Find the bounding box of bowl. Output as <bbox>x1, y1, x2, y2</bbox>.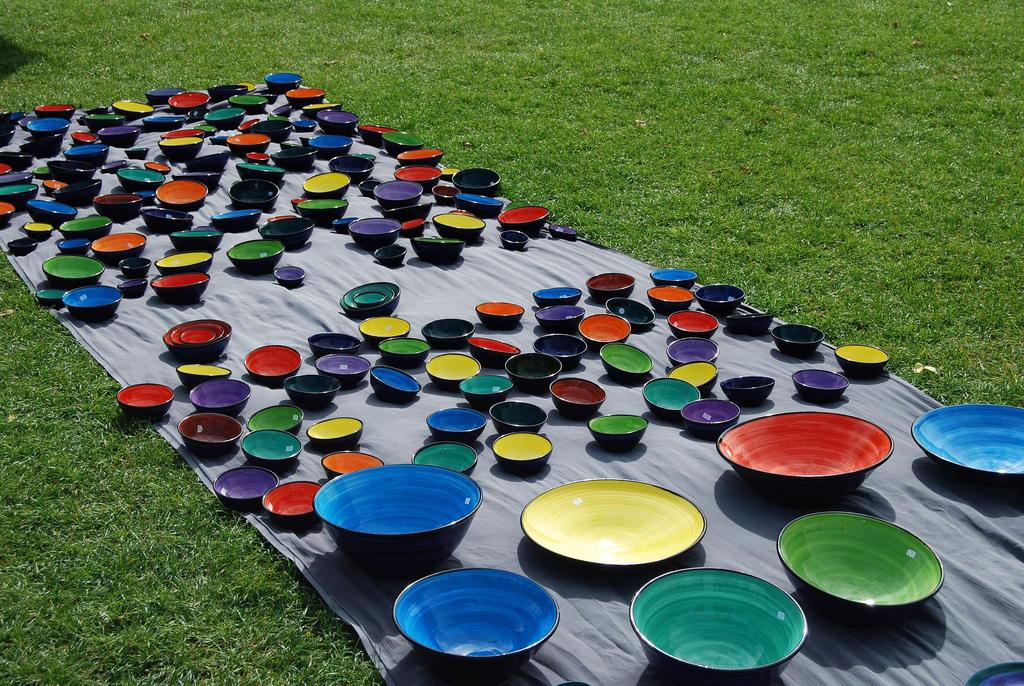
<bbox>357, 126, 396, 145</bbox>.
